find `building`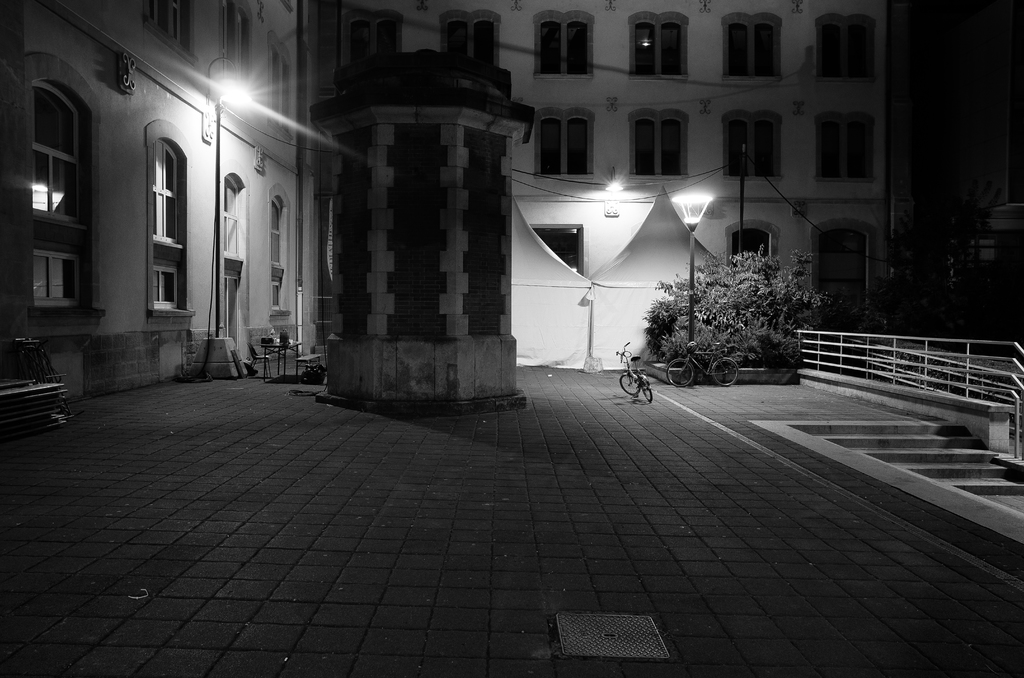
region(0, 0, 321, 360)
